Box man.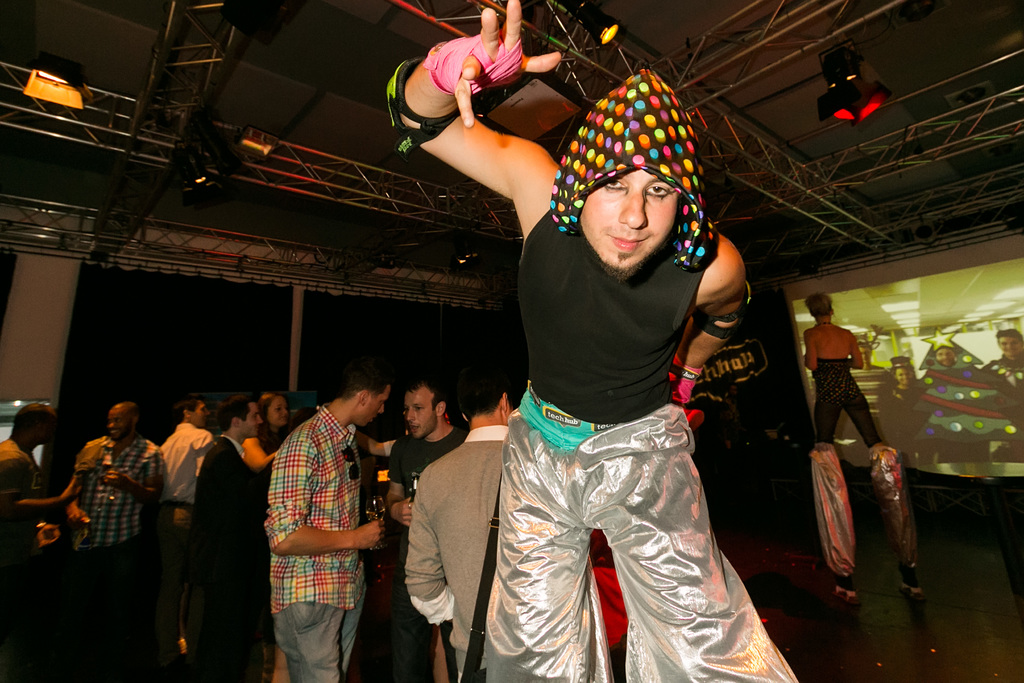
select_region(978, 325, 1023, 468).
